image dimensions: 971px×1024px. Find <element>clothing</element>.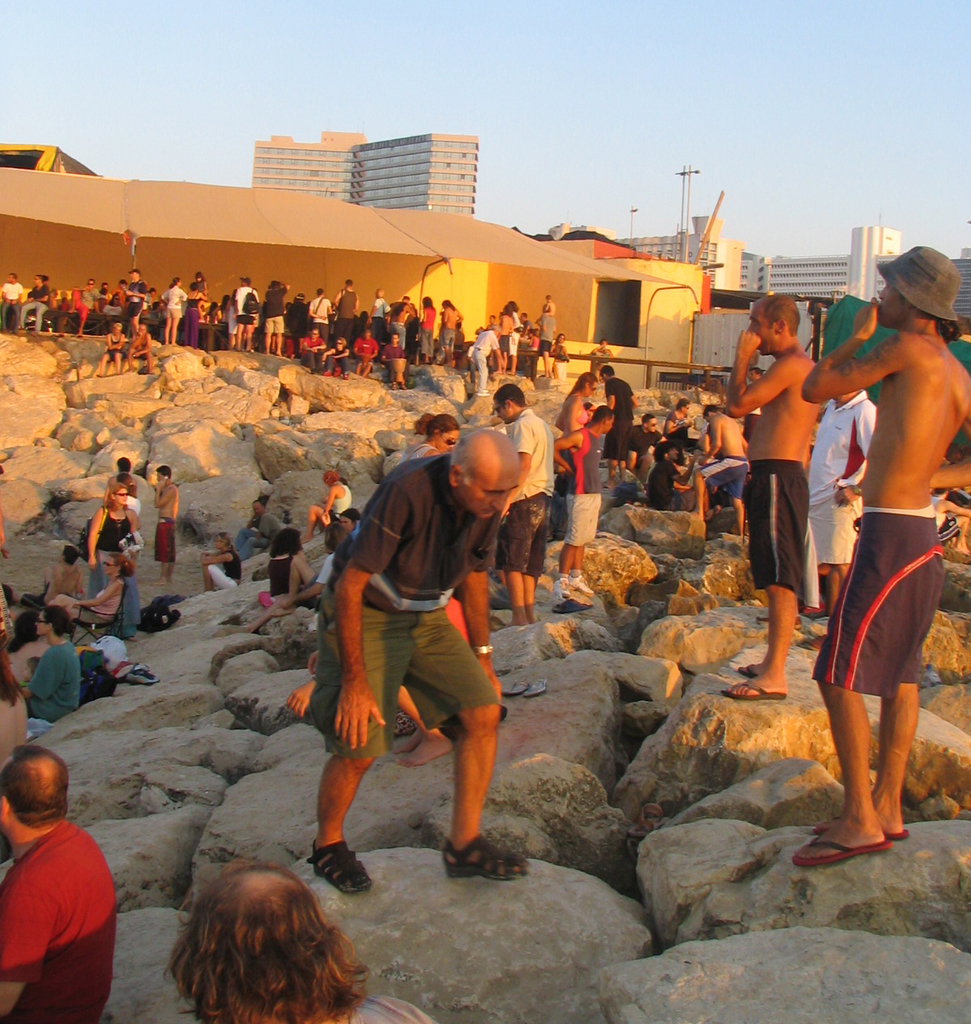
<bbox>235, 509, 281, 561</bbox>.
